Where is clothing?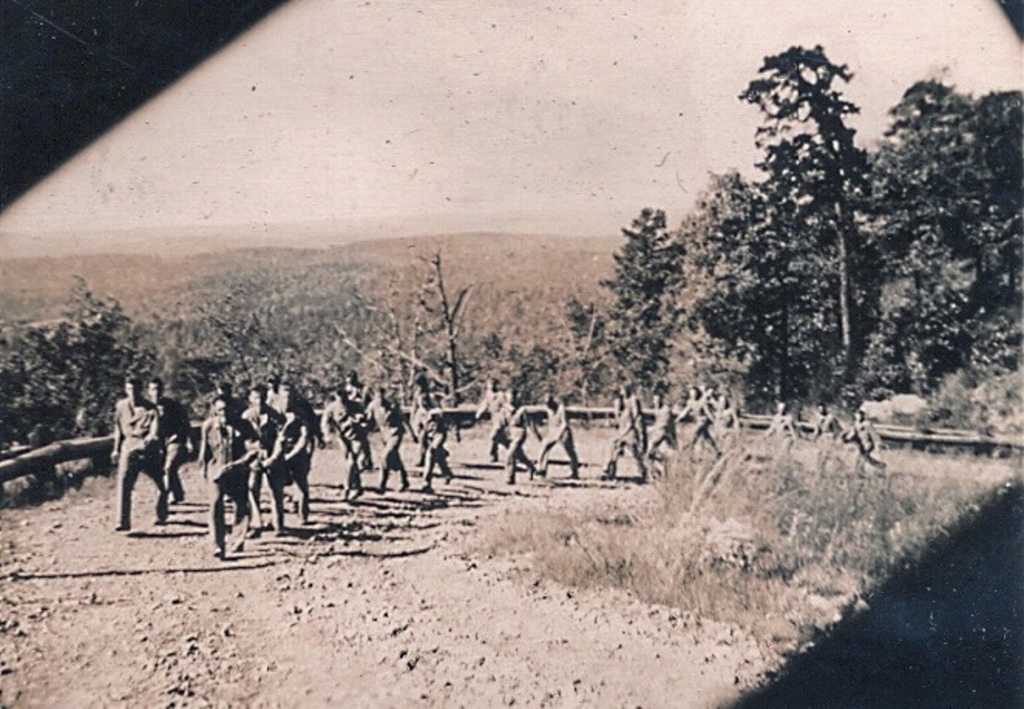
<box>598,394,646,477</box>.
